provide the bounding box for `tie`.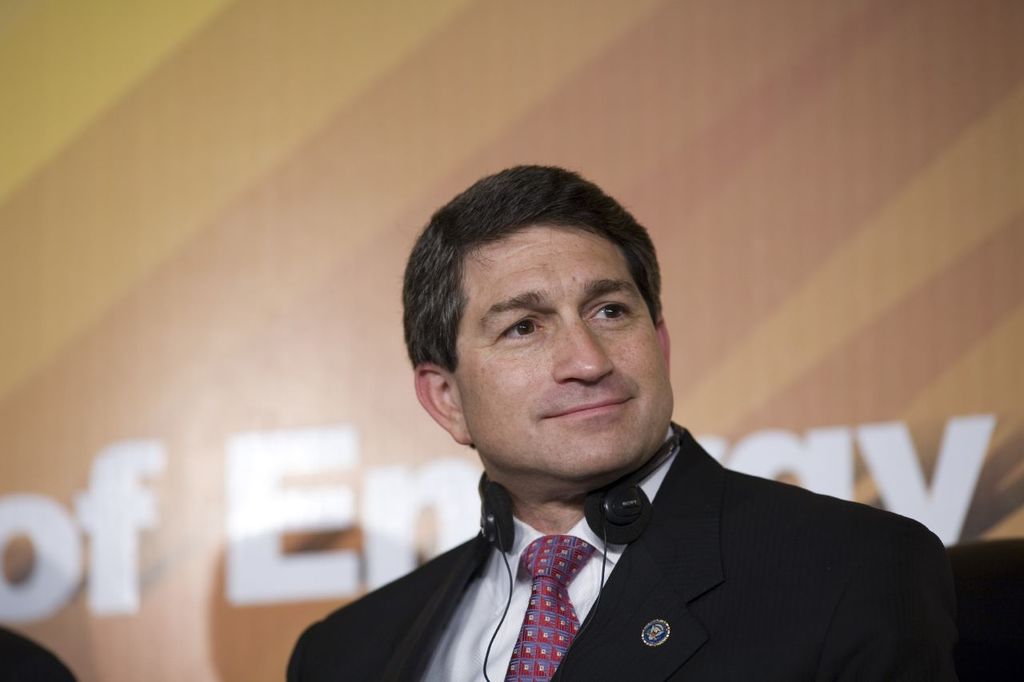
[499,531,600,681].
